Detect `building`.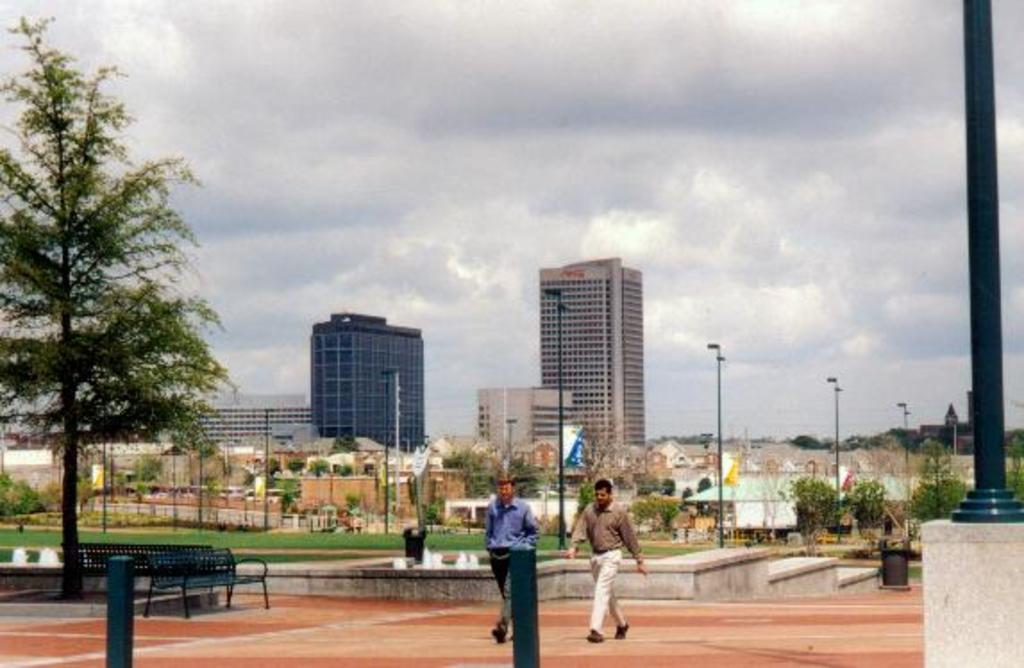
Detected at 195/397/313/448.
